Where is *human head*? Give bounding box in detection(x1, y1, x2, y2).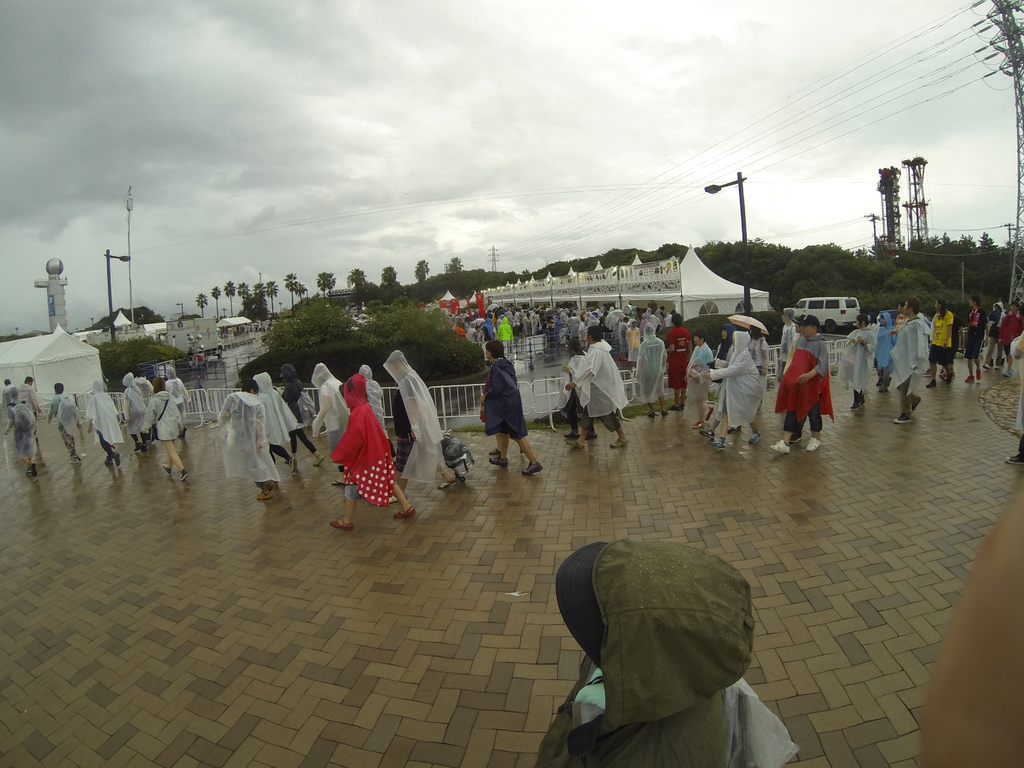
detection(54, 380, 67, 396).
